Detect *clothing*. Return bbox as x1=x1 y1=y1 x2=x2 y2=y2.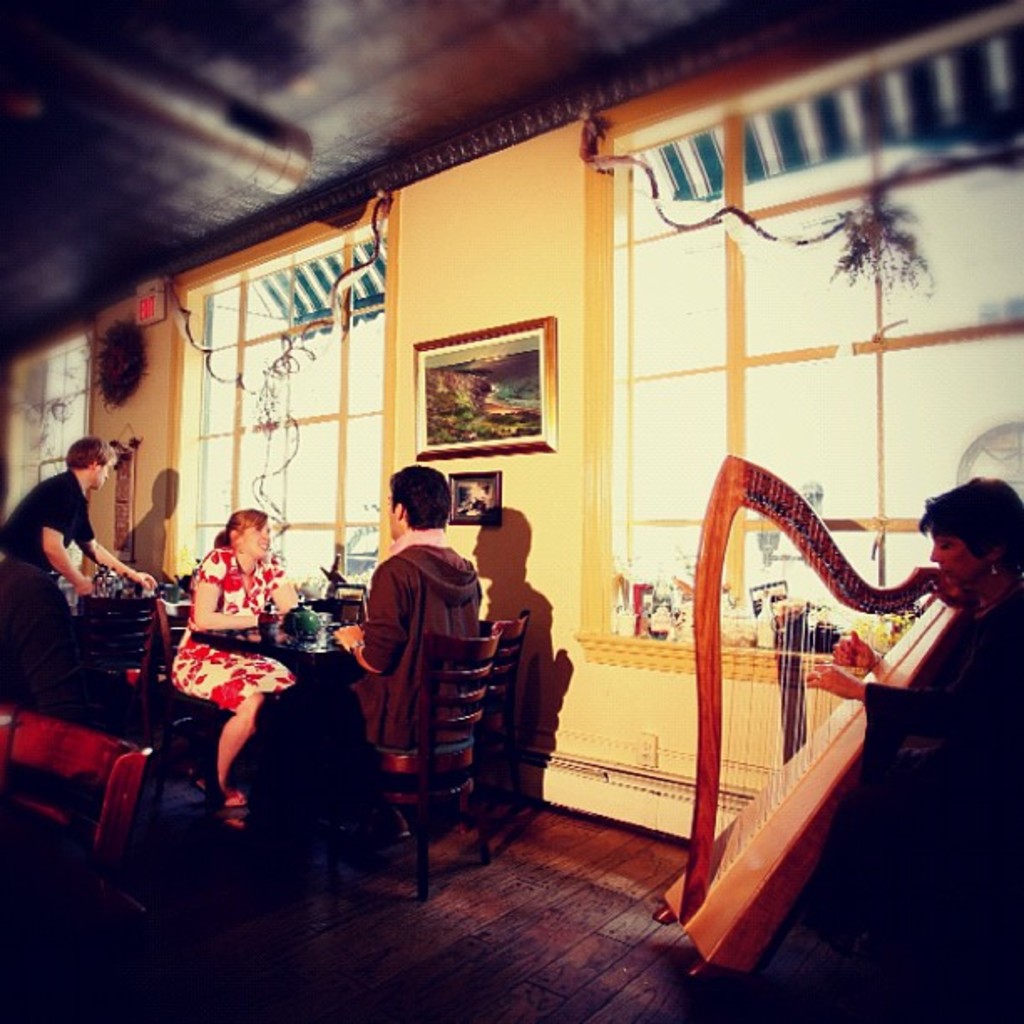
x1=328 y1=520 x2=495 y2=835.
